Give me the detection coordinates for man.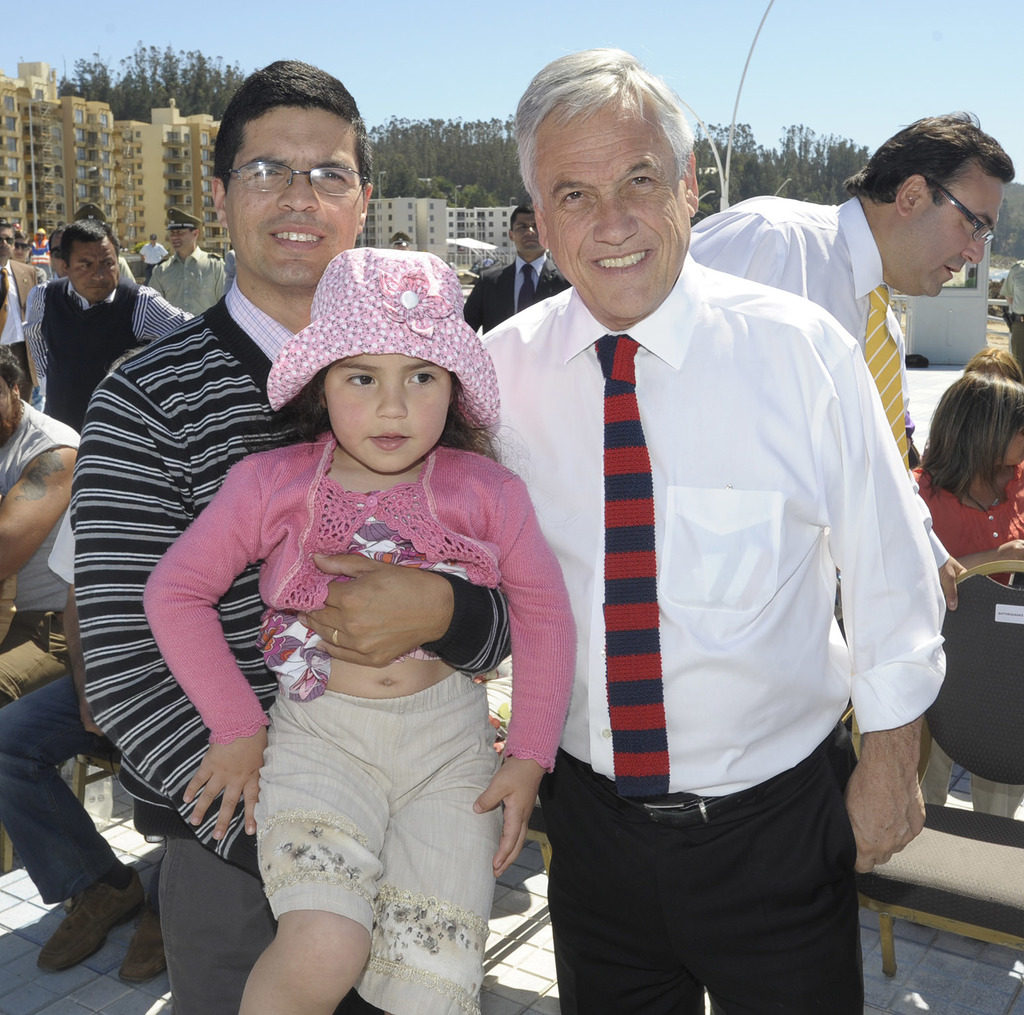
bbox(0, 350, 87, 712).
